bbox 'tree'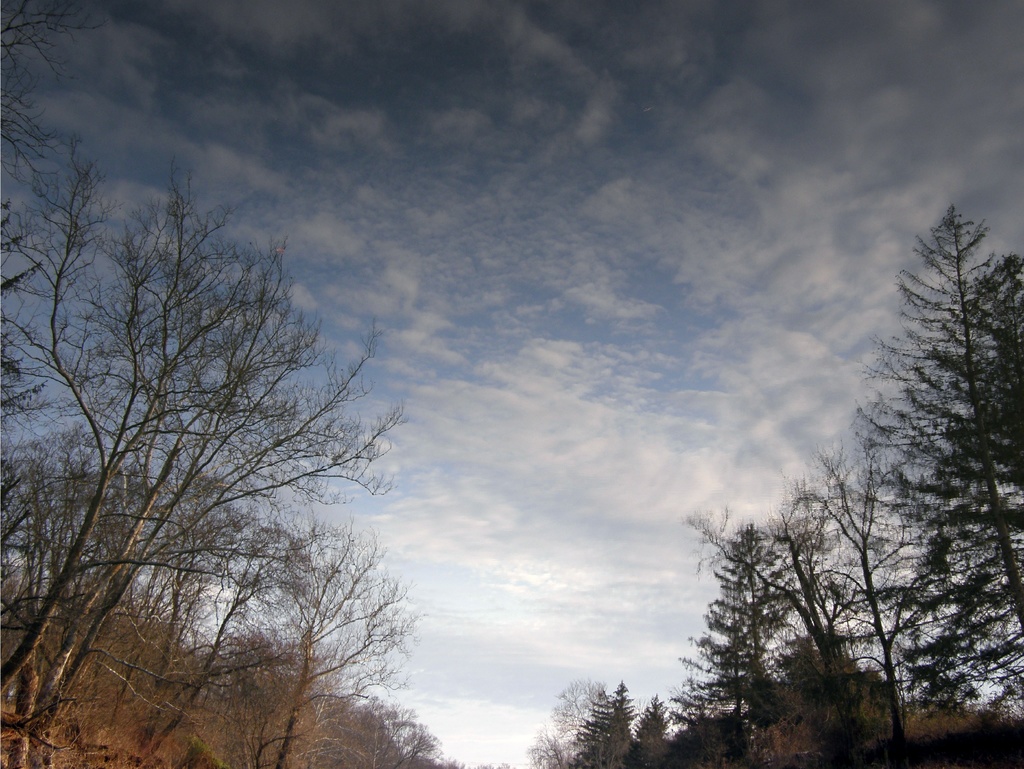
bbox=(281, 677, 472, 768)
